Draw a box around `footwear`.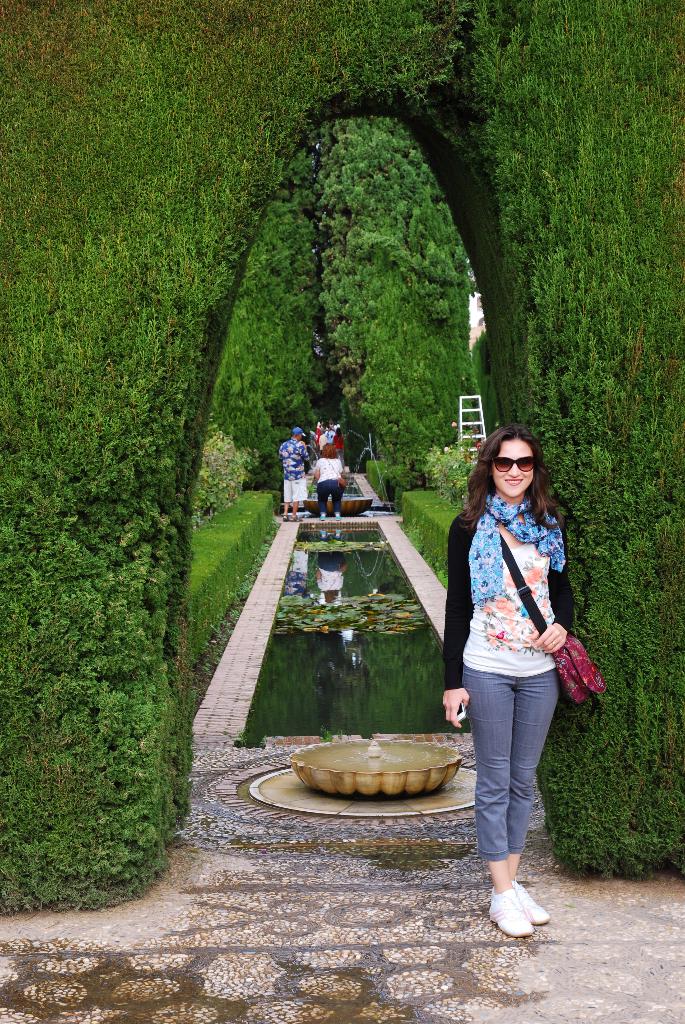
(330, 510, 349, 522).
